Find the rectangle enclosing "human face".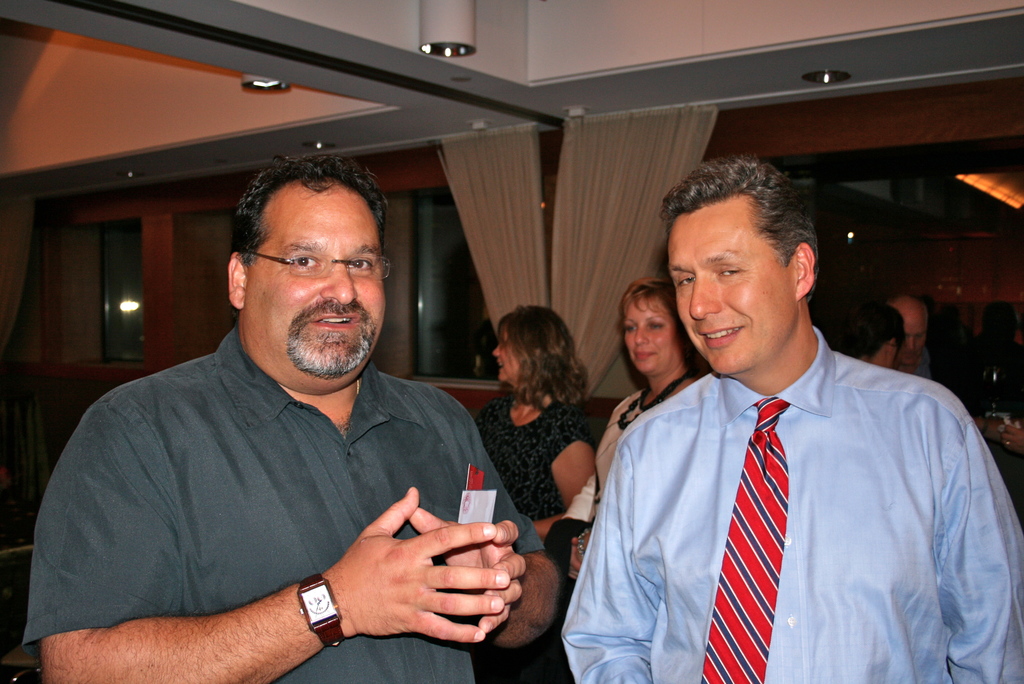
pyautogui.locateOnScreen(893, 295, 929, 367).
